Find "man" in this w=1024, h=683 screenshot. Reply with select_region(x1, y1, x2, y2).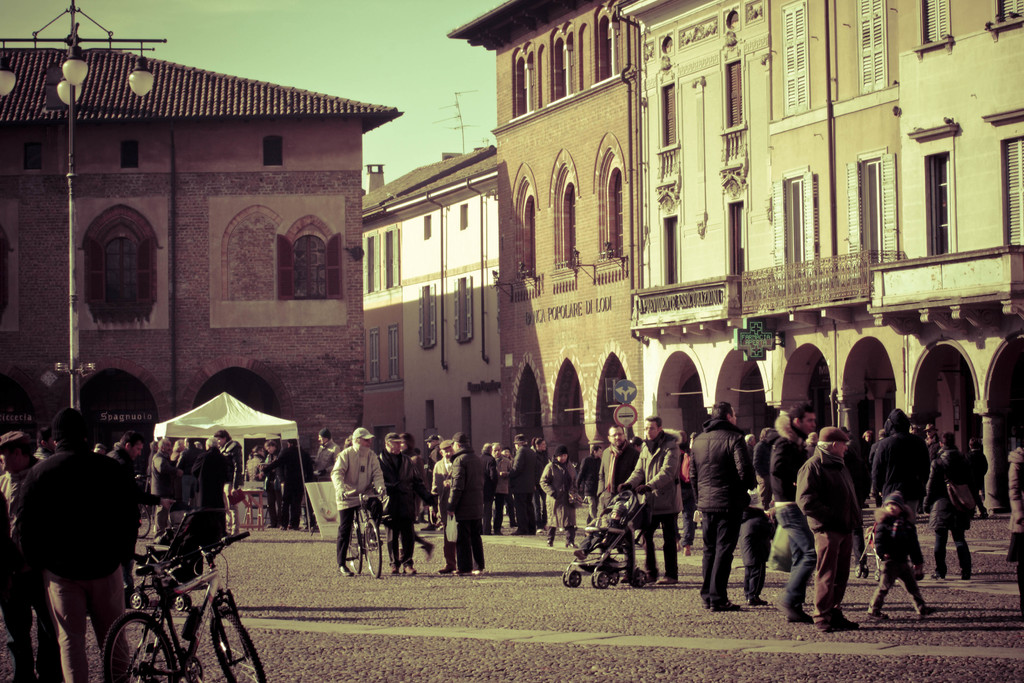
select_region(937, 428, 977, 591).
